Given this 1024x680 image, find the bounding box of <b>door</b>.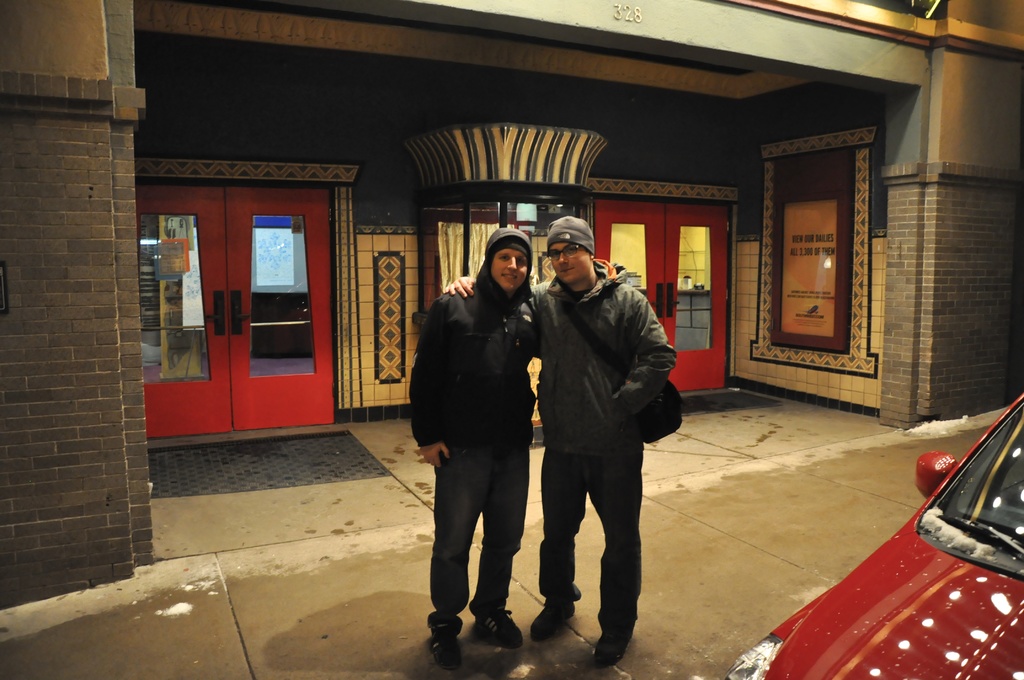
detection(137, 177, 342, 433).
